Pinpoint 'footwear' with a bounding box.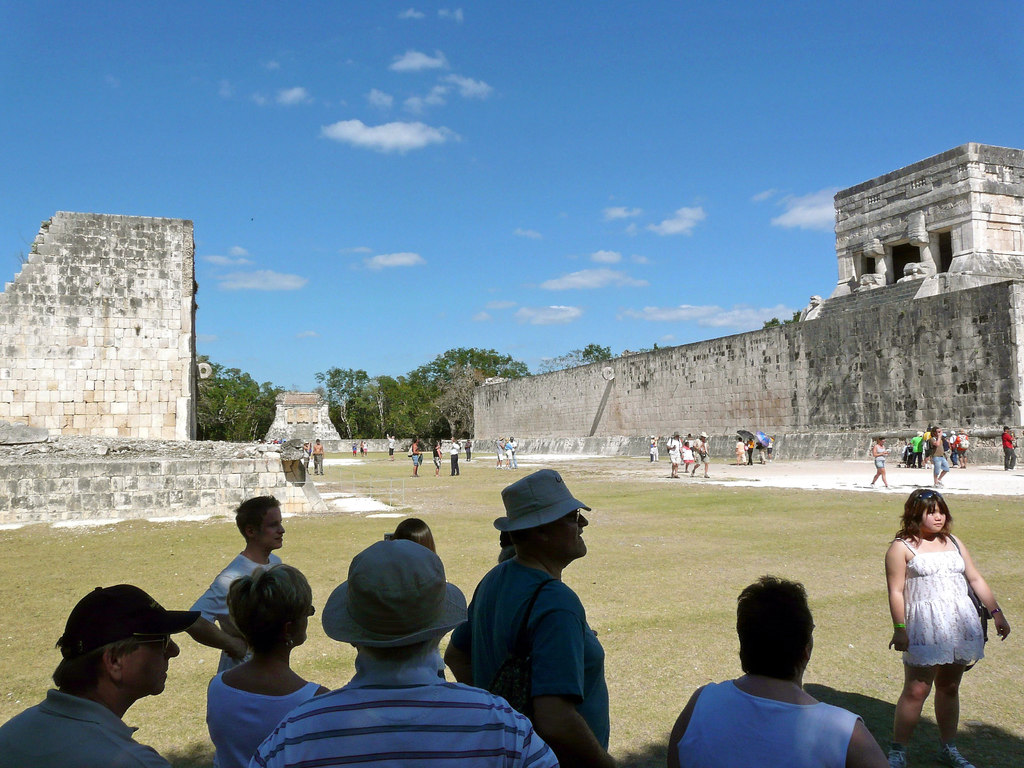
[left=944, top=742, right=972, bottom=767].
